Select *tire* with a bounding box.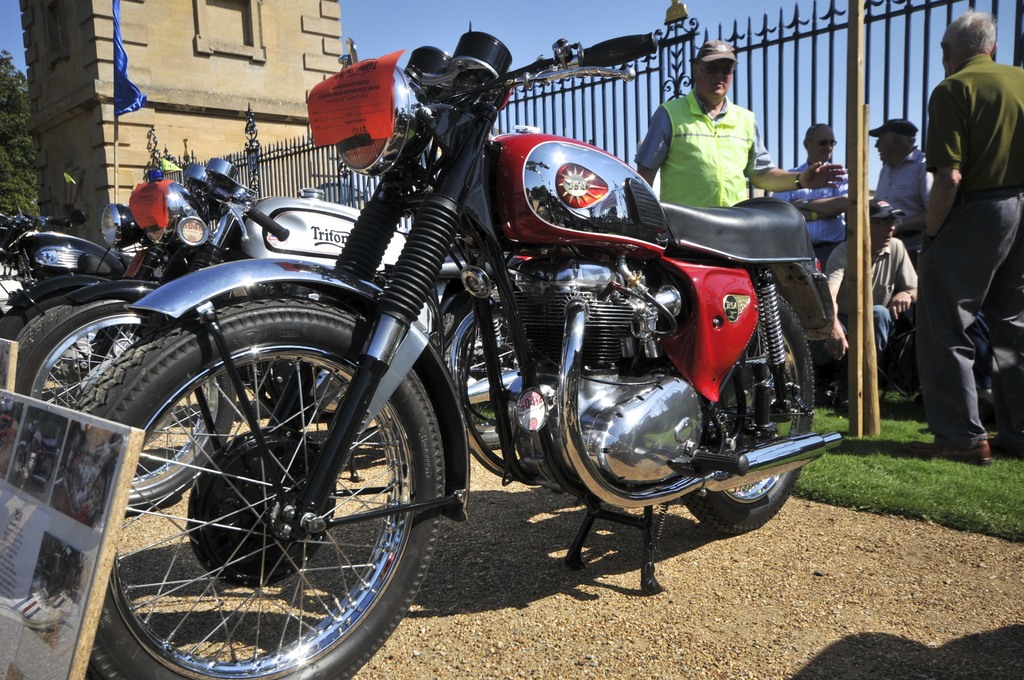
<region>1, 284, 234, 517</region>.
